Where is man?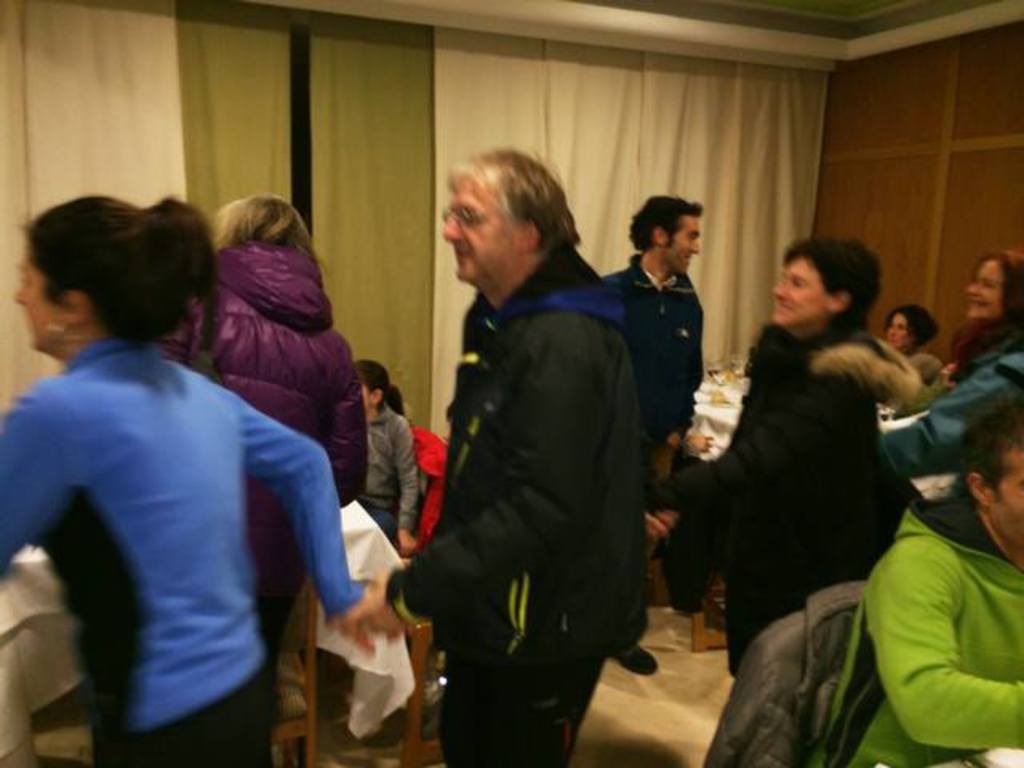
x1=813, y1=392, x2=1022, y2=766.
